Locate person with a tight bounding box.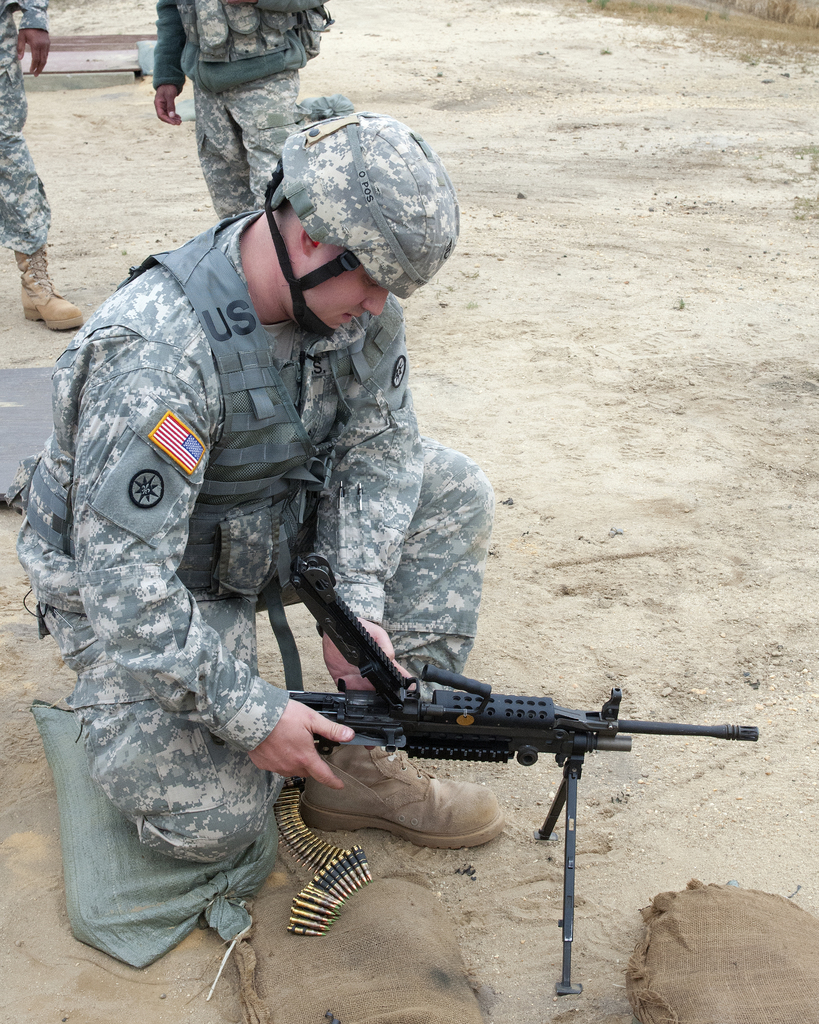
[14, 113, 493, 869].
